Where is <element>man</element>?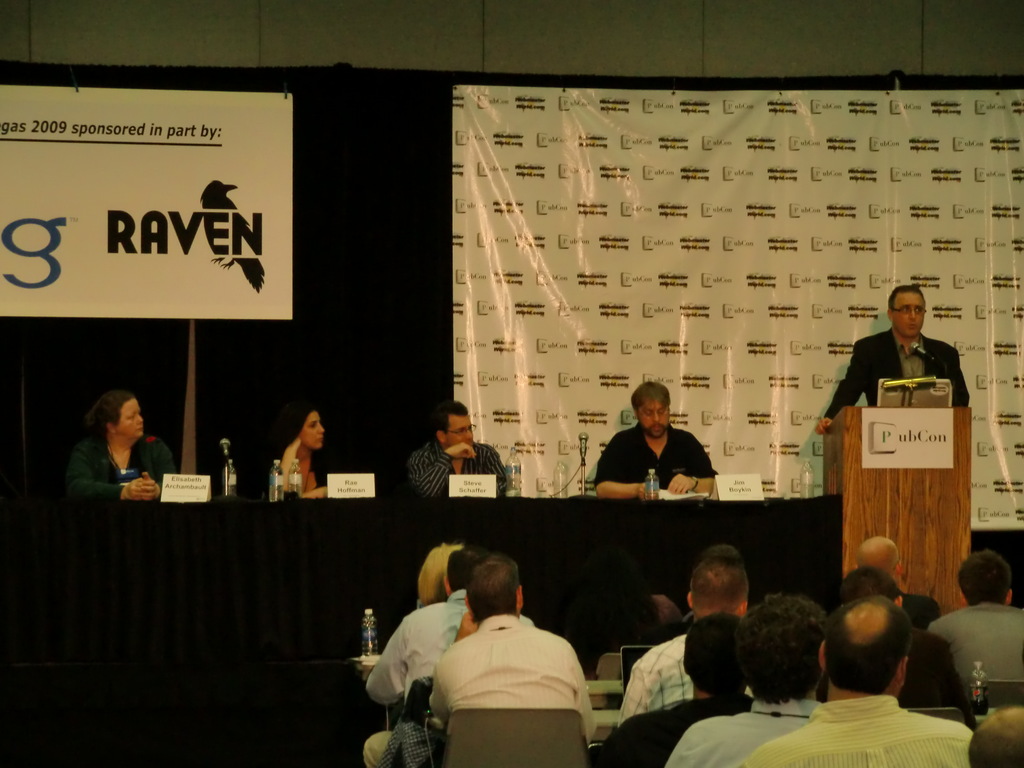
rect(660, 607, 834, 767).
